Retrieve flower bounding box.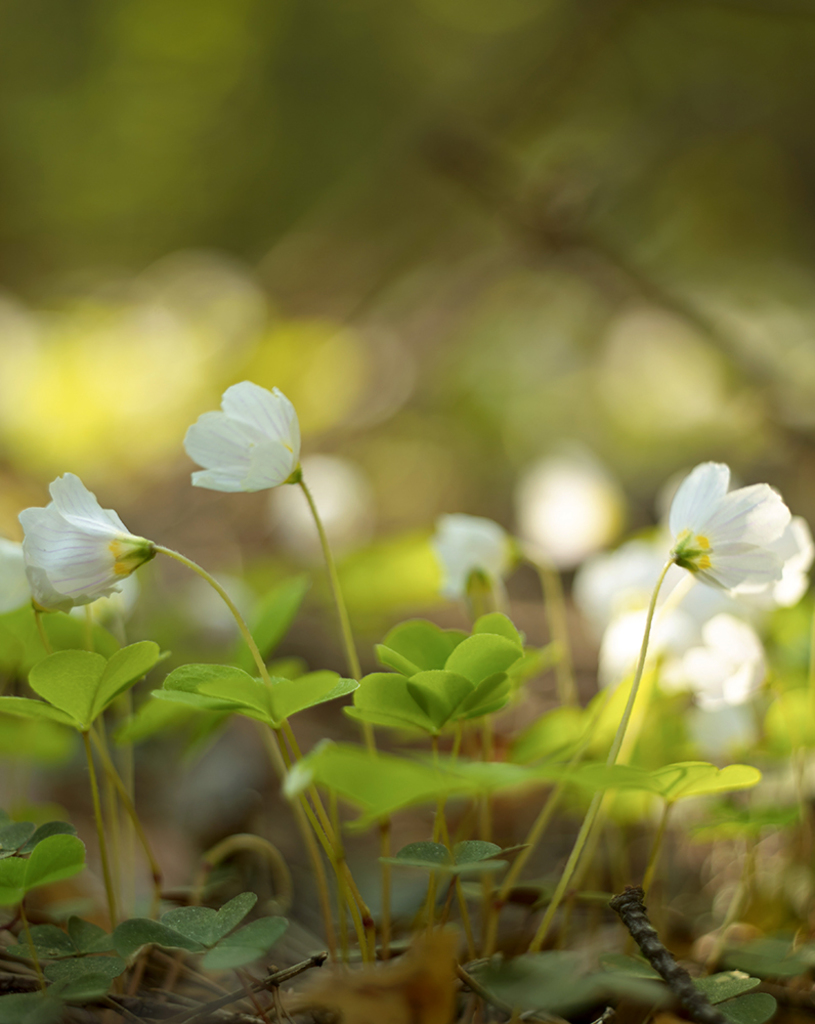
Bounding box: select_region(439, 517, 515, 595).
